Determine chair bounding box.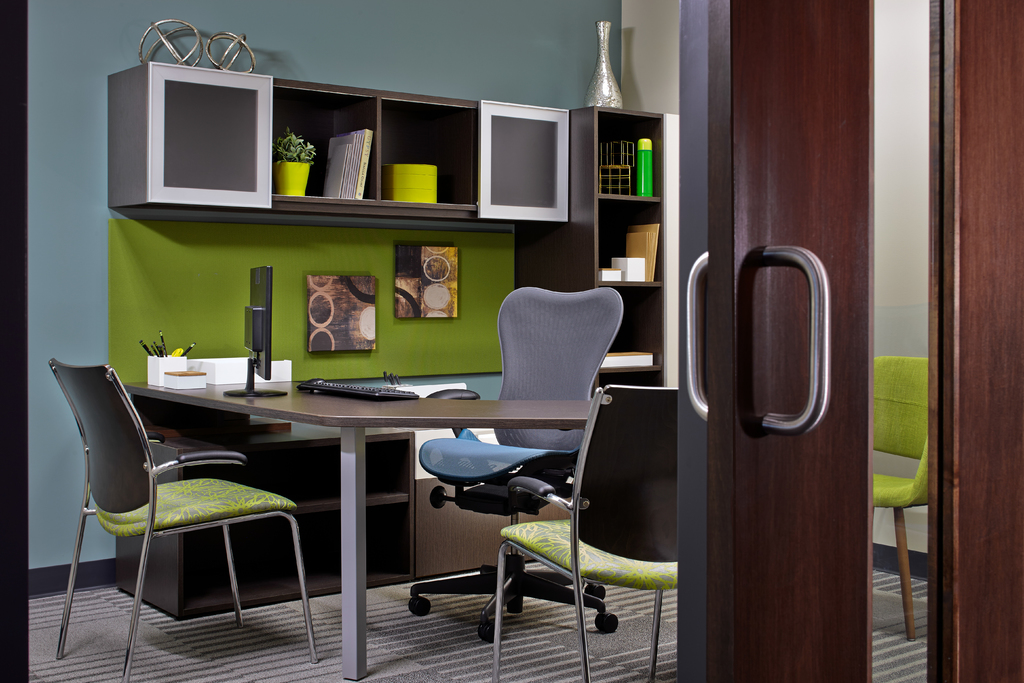
Determined: left=489, top=386, right=680, bottom=682.
